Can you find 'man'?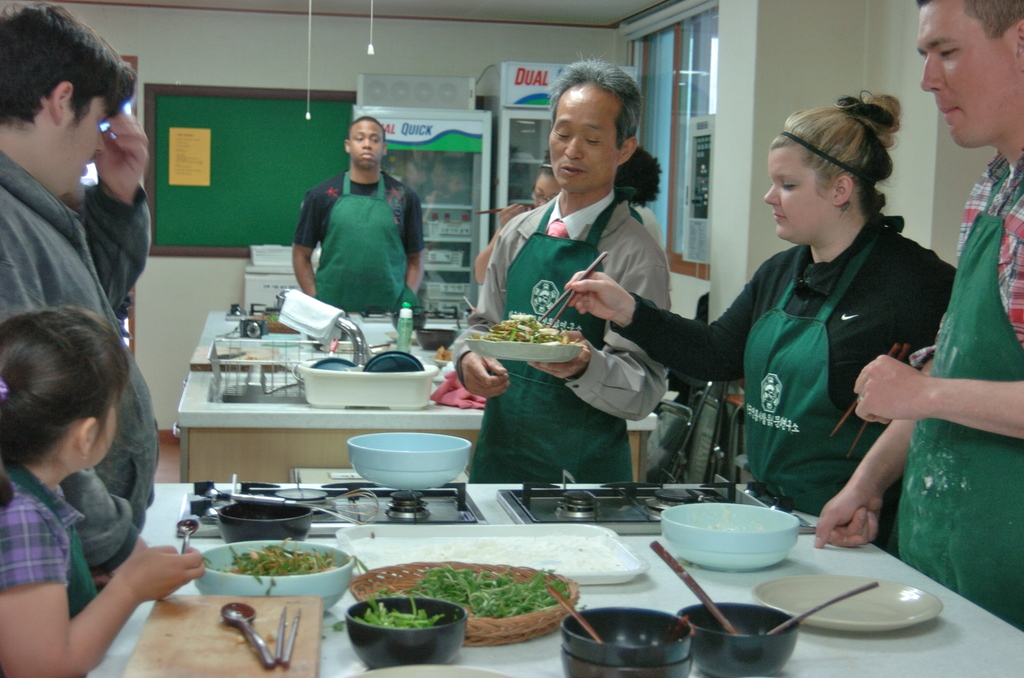
Yes, bounding box: 817/0/1023/632.
